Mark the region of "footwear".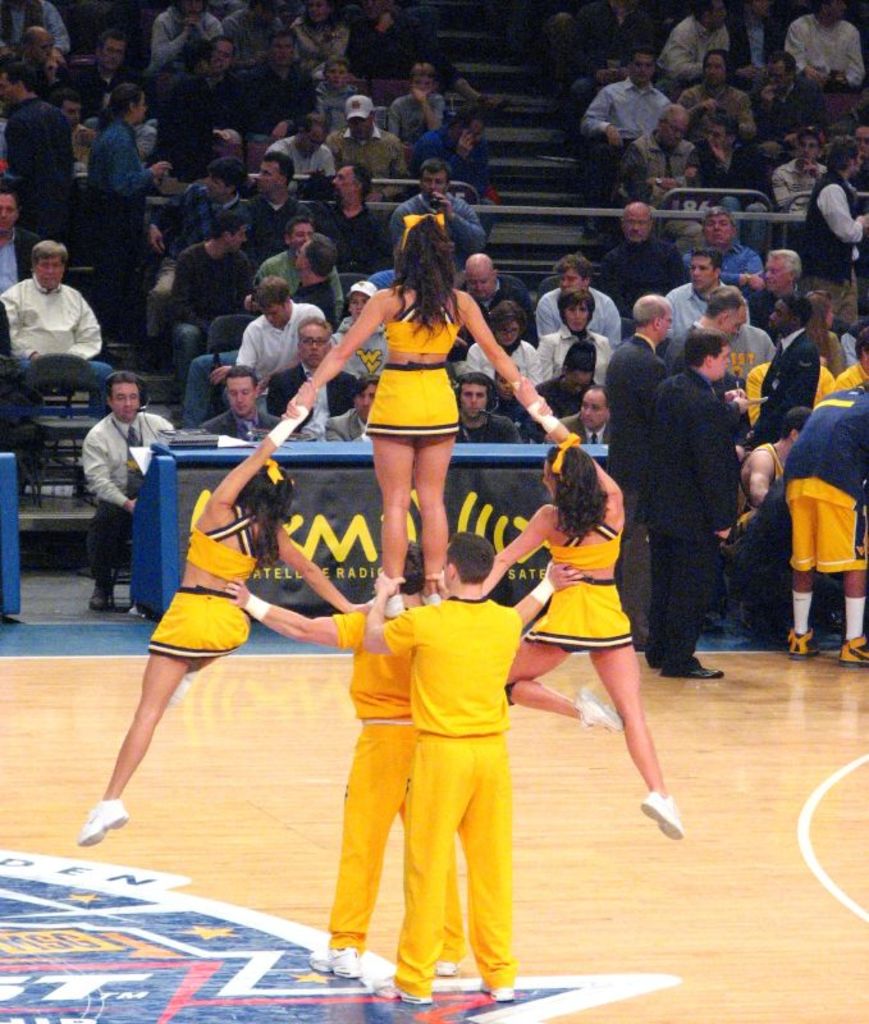
Region: rect(575, 684, 621, 728).
